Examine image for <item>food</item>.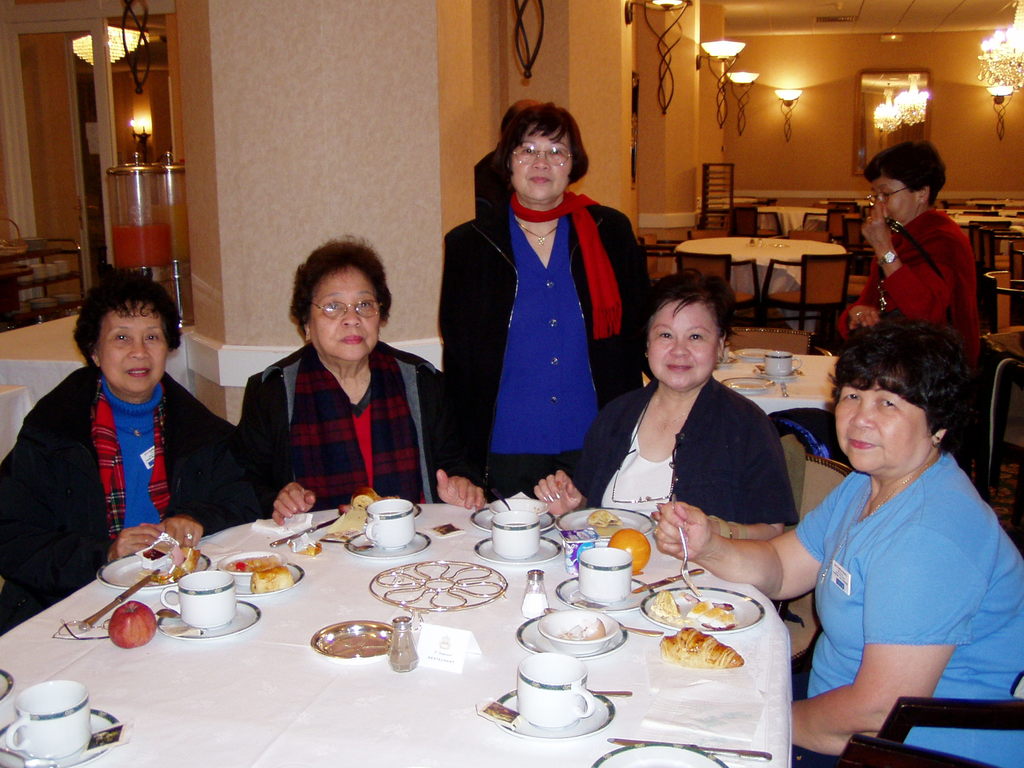
Examination result: 136/545/202/588.
